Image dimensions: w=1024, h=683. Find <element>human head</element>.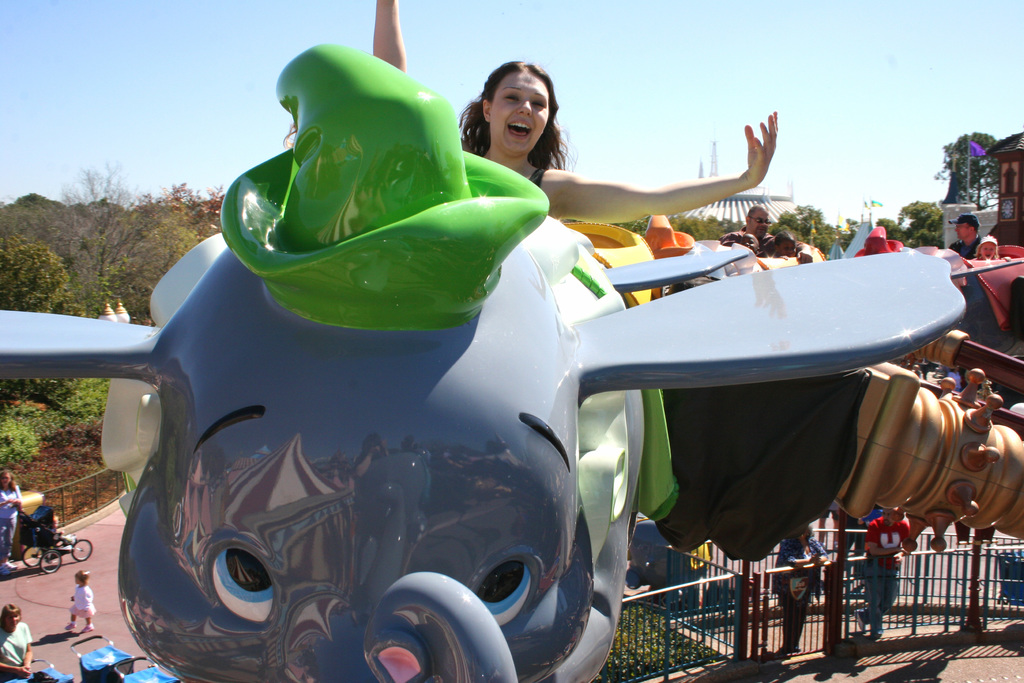
region(952, 215, 979, 243).
